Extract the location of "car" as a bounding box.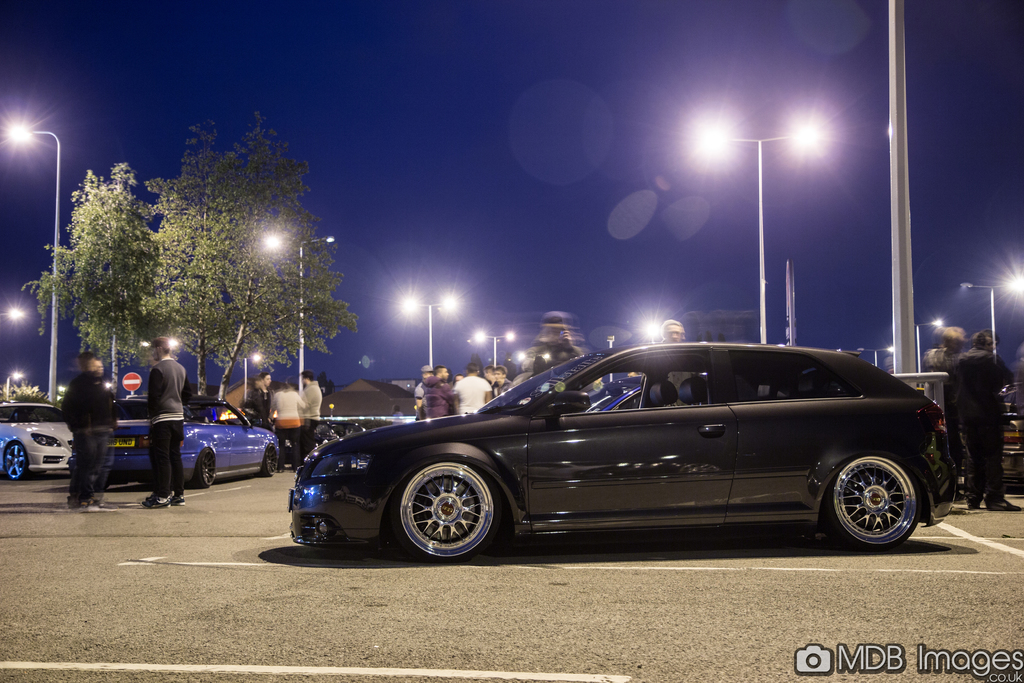
226 416 404 466.
